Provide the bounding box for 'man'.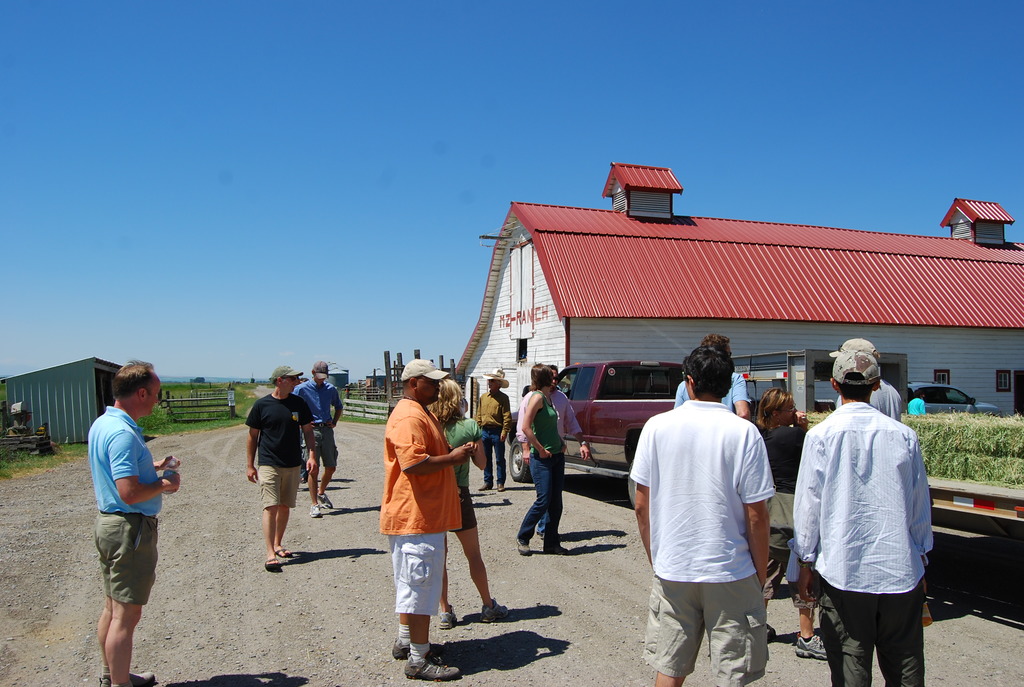
(785, 347, 938, 686).
